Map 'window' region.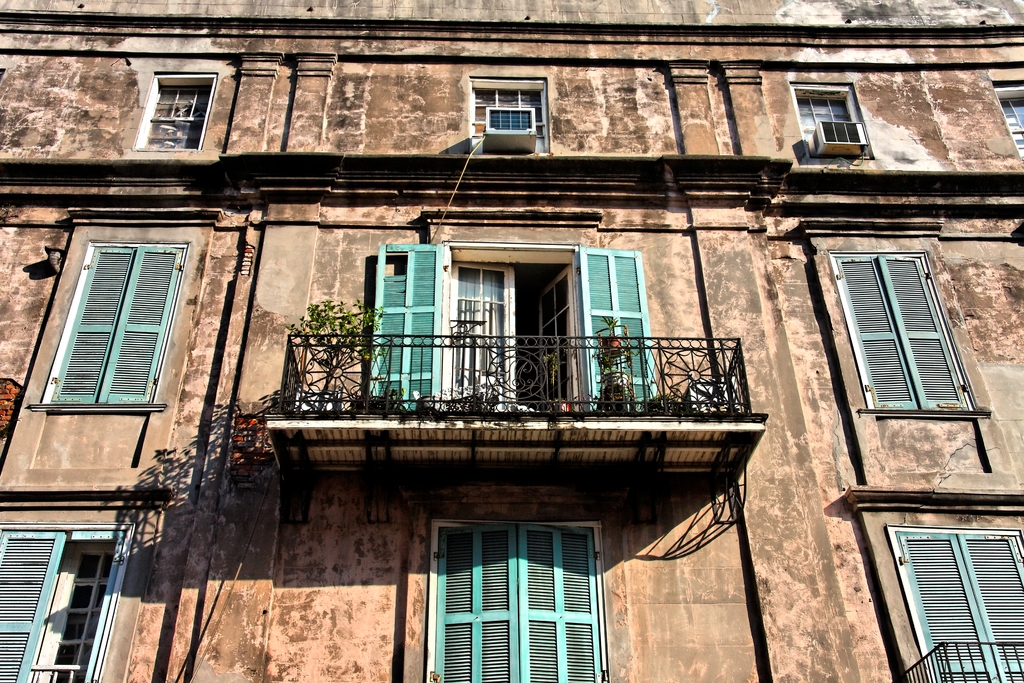
Mapped to [468,78,556,161].
